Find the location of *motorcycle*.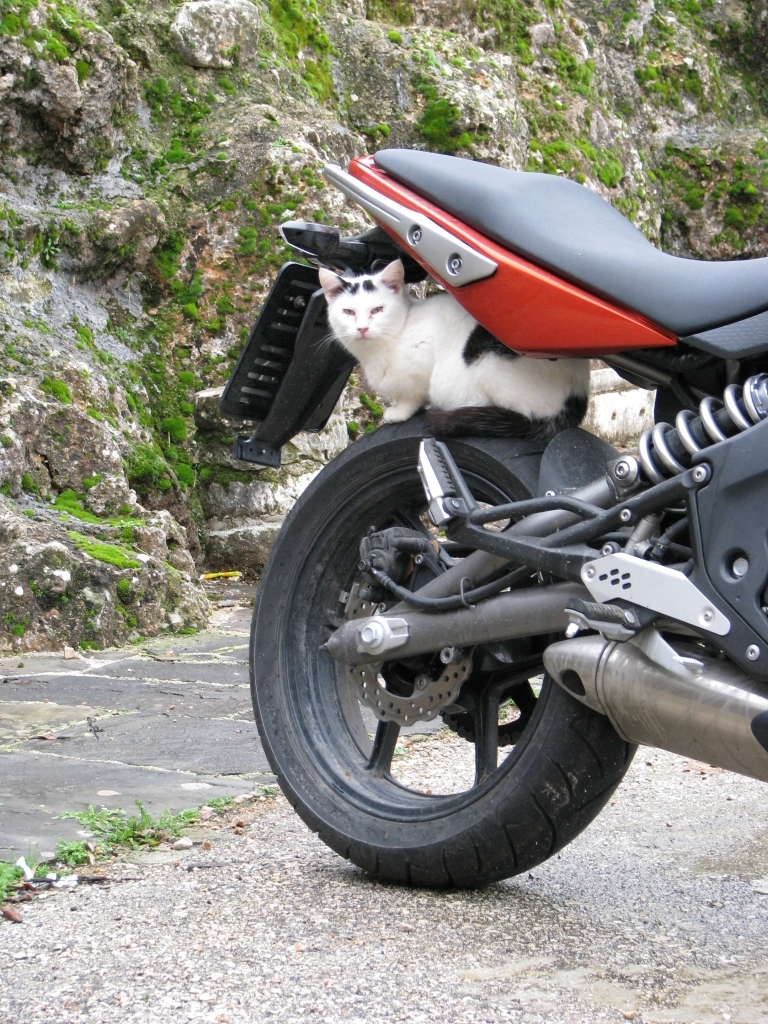
Location: BBox(226, 207, 767, 892).
